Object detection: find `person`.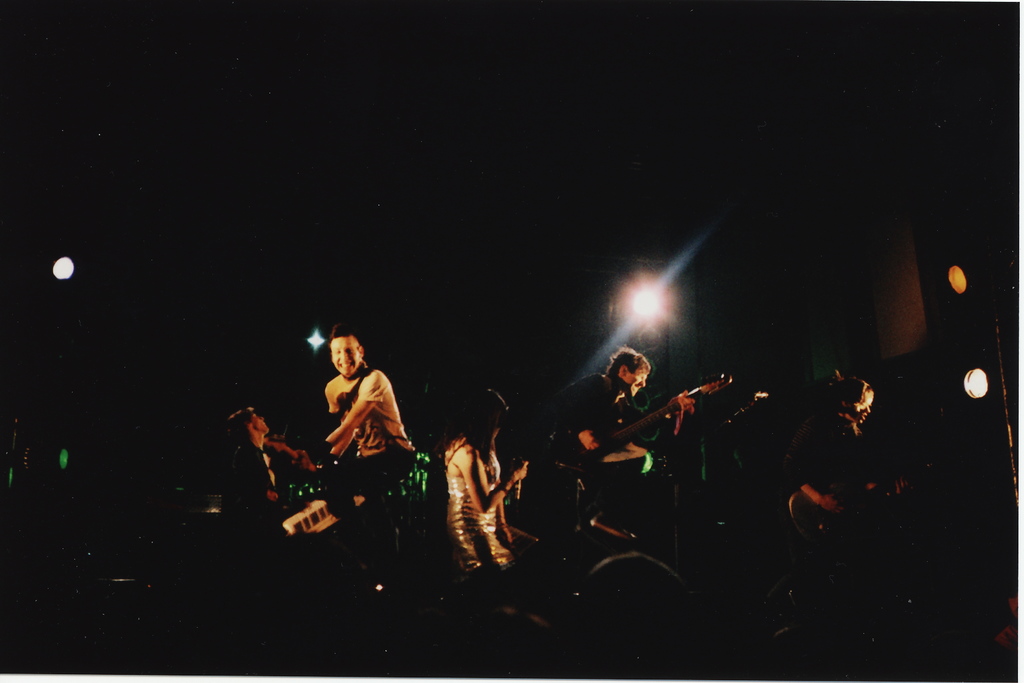
[left=305, top=318, right=403, bottom=516].
